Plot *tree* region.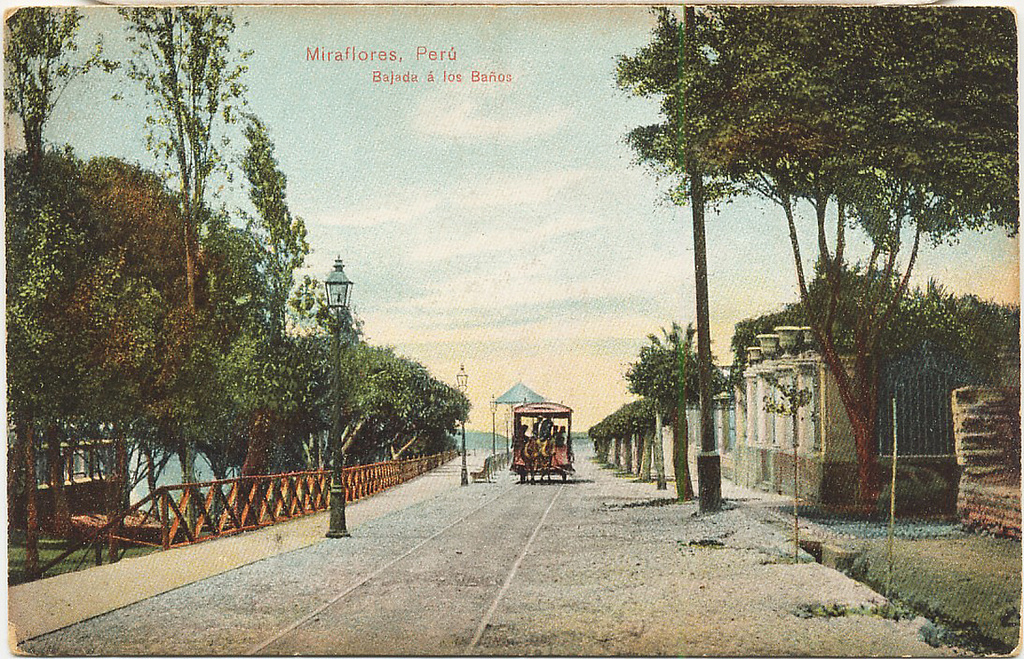
Plotted at l=227, t=102, r=303, b=467.
